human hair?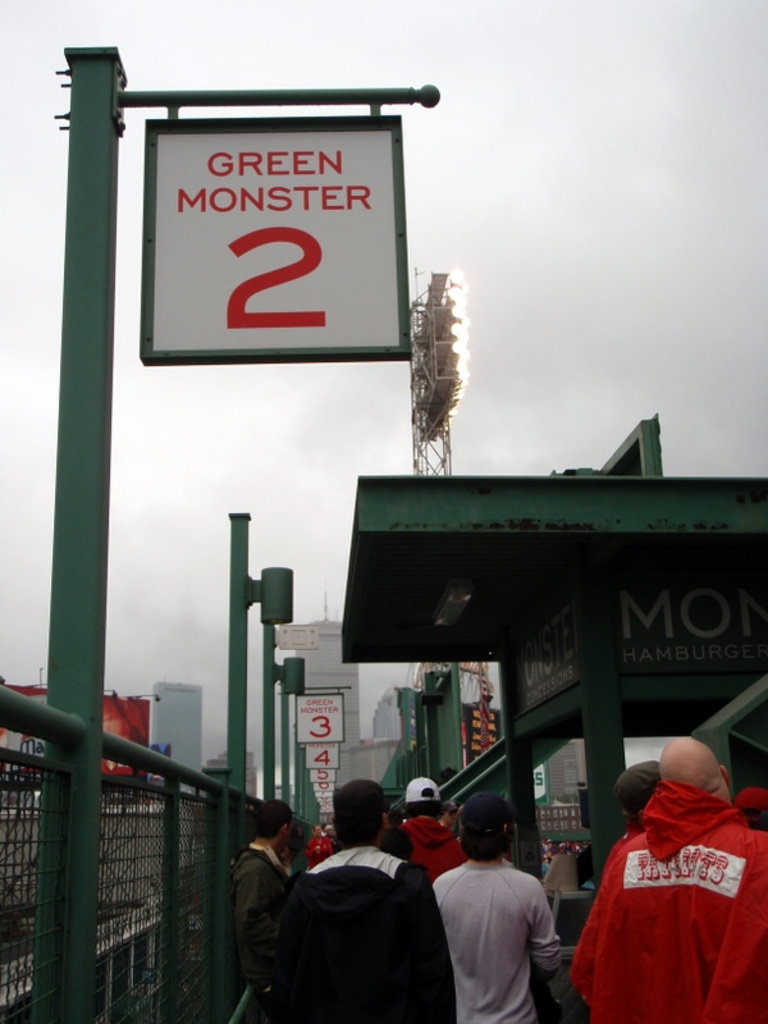
(248, 799, 294, 838)
